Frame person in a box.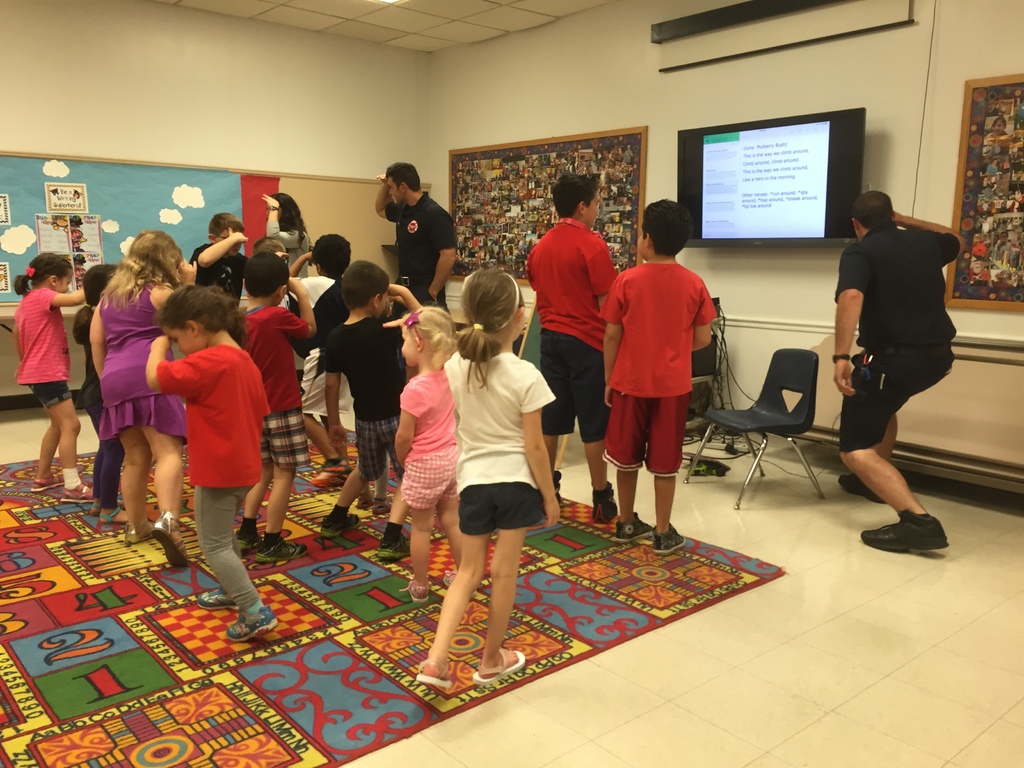
box(829, 191, 972, 549).
